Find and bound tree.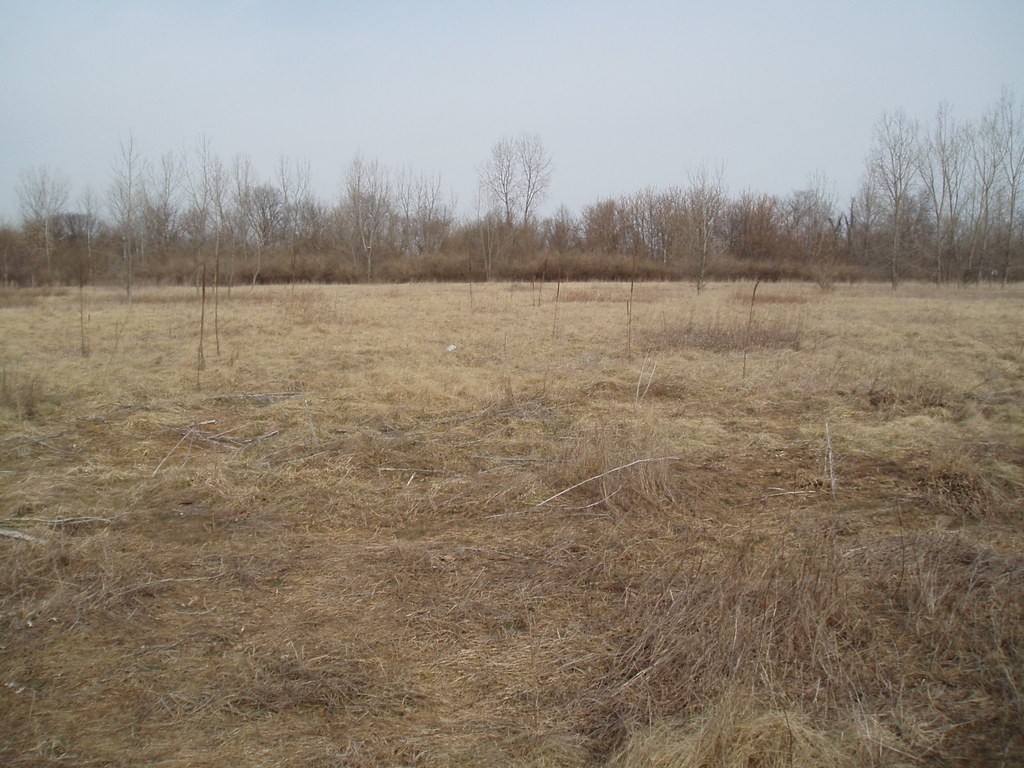
Bound: x1=465 y1=120 x2=561 y2=230.
